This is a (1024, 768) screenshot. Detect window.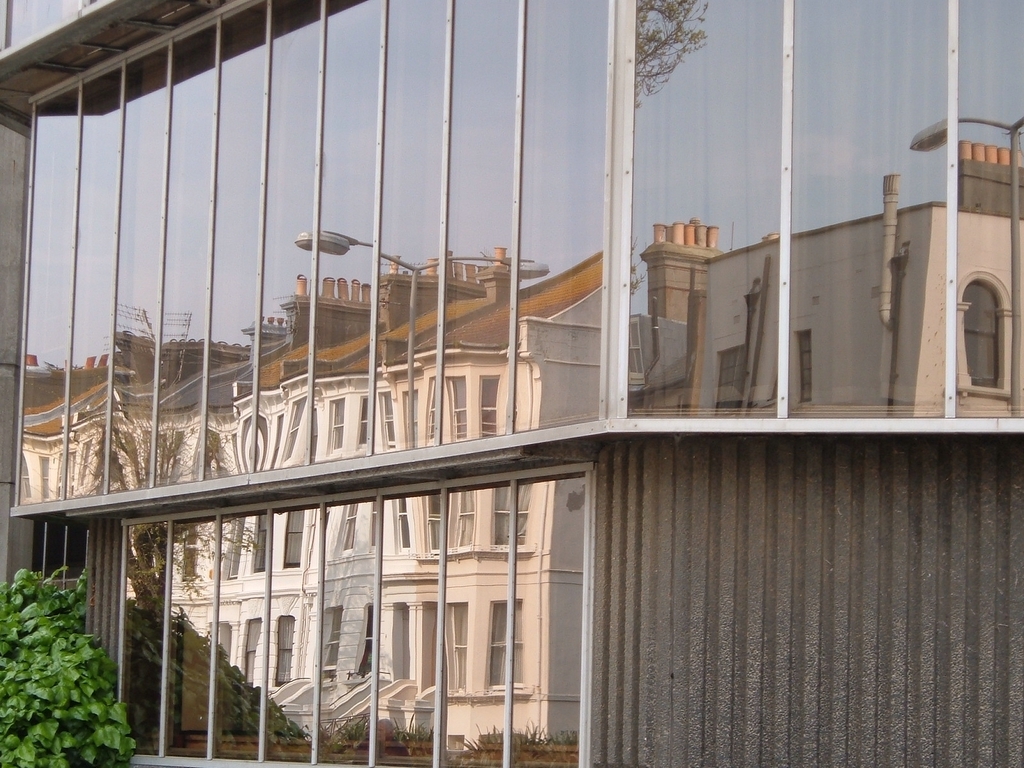
select_region(963, 283, 1001, 386).
